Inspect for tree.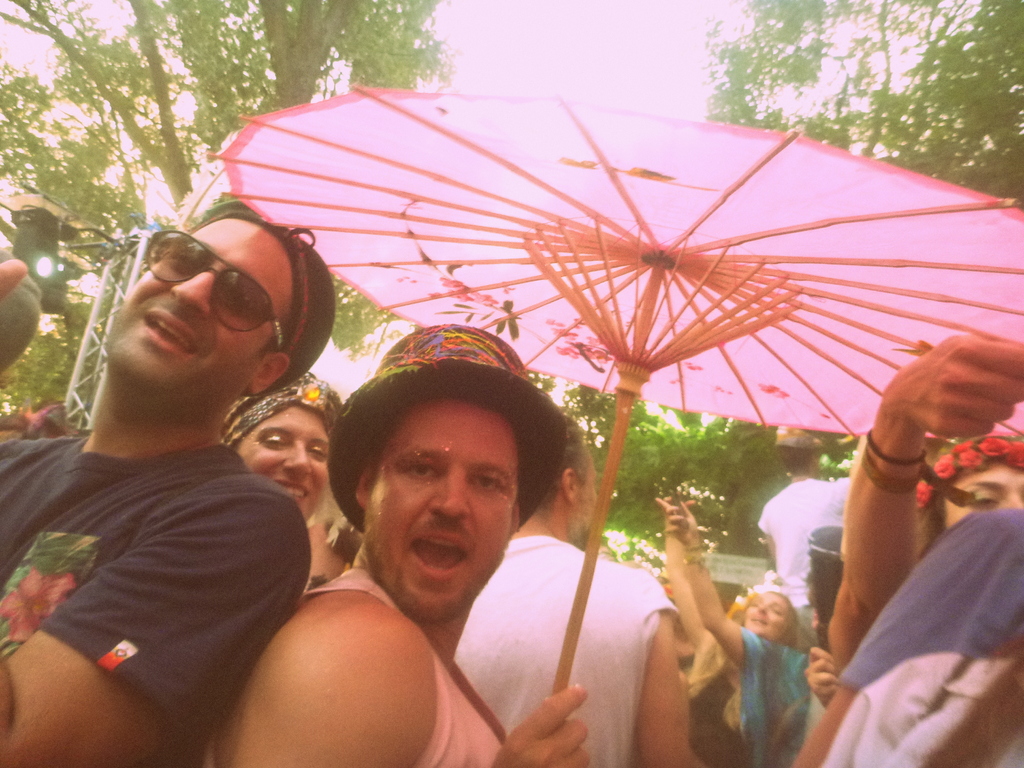
Inspection: pyautogui.locateOnScreen(0, 0, 467, 417).
